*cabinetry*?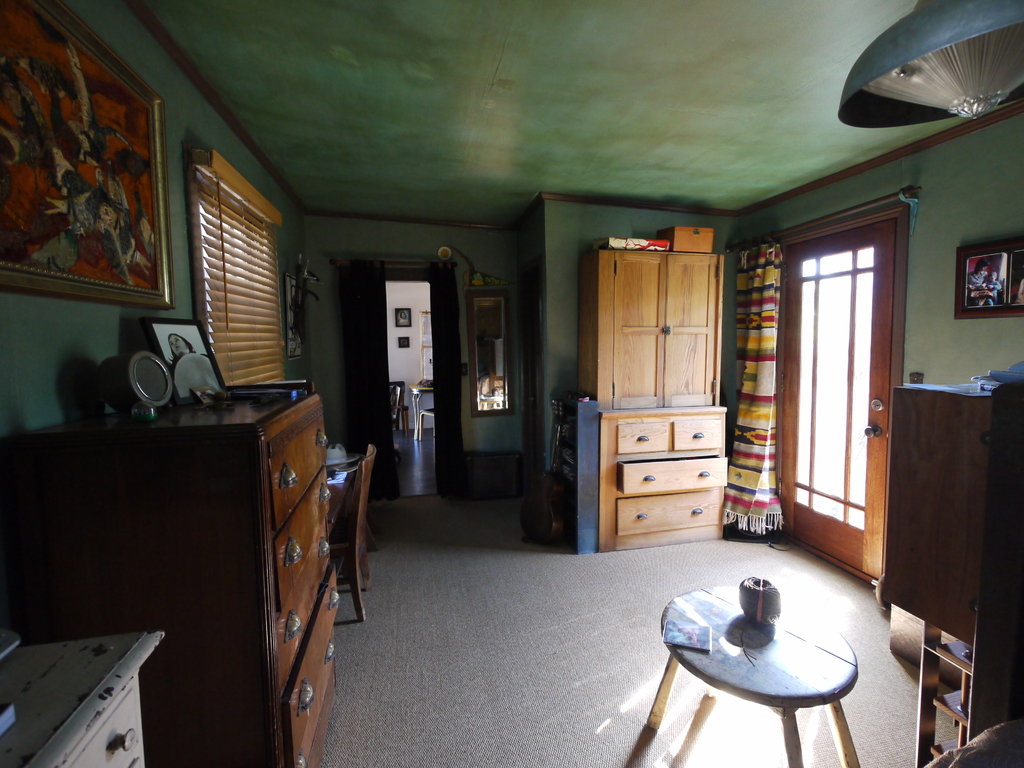
crop(868, 372, 1023, 767)
